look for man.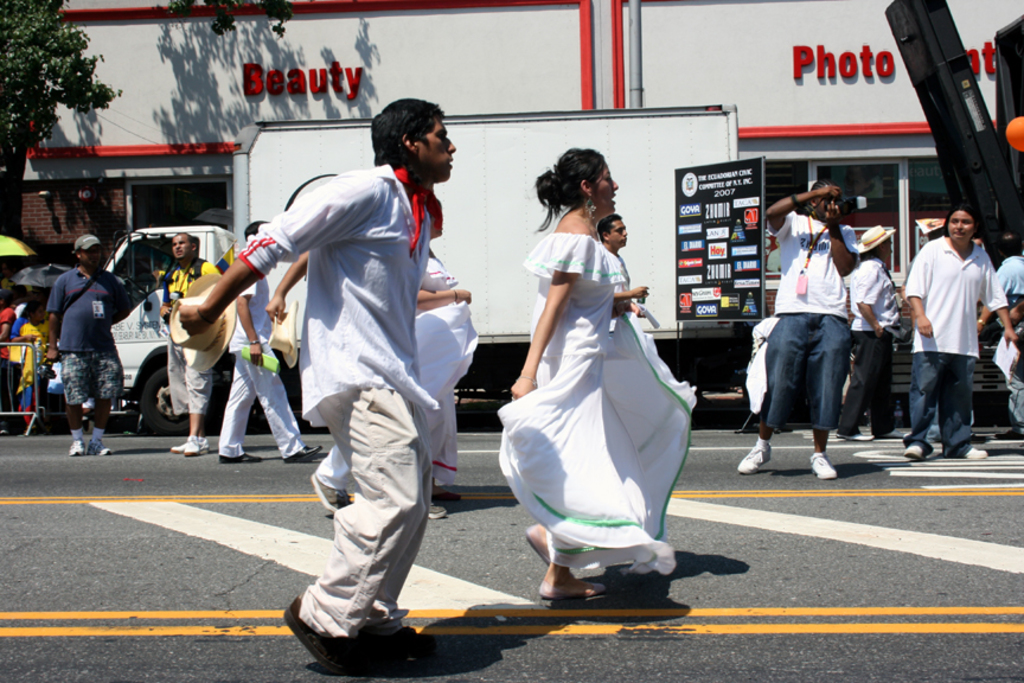
Found: (x1=213, y1=217, x2=329, y2=467).
